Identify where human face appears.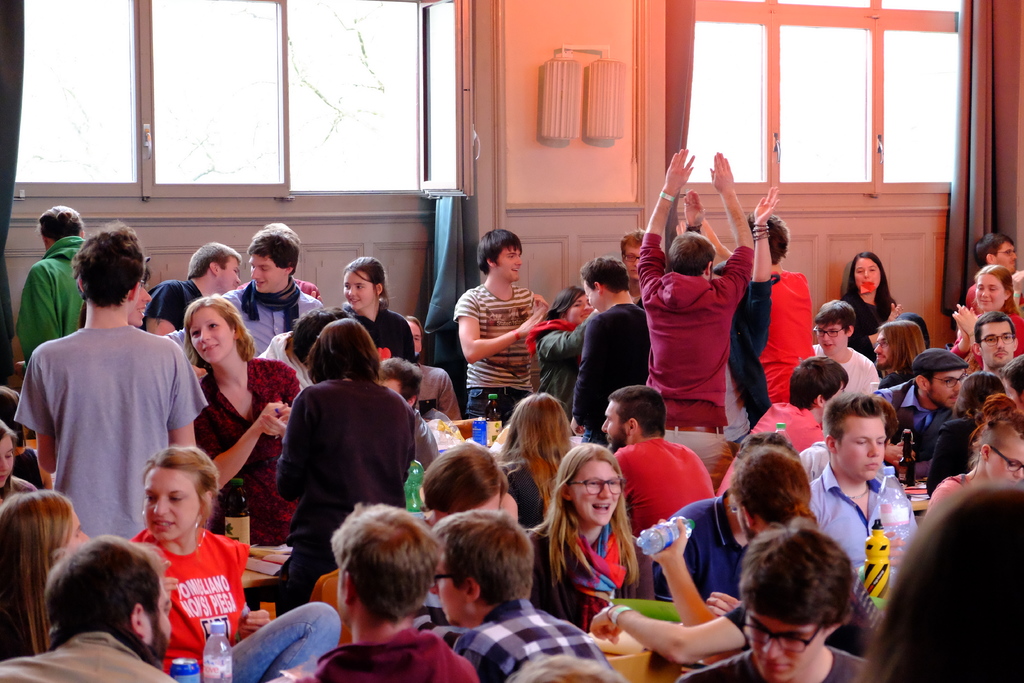
Appears at left=623, top=249, right=641, bottom=280.
